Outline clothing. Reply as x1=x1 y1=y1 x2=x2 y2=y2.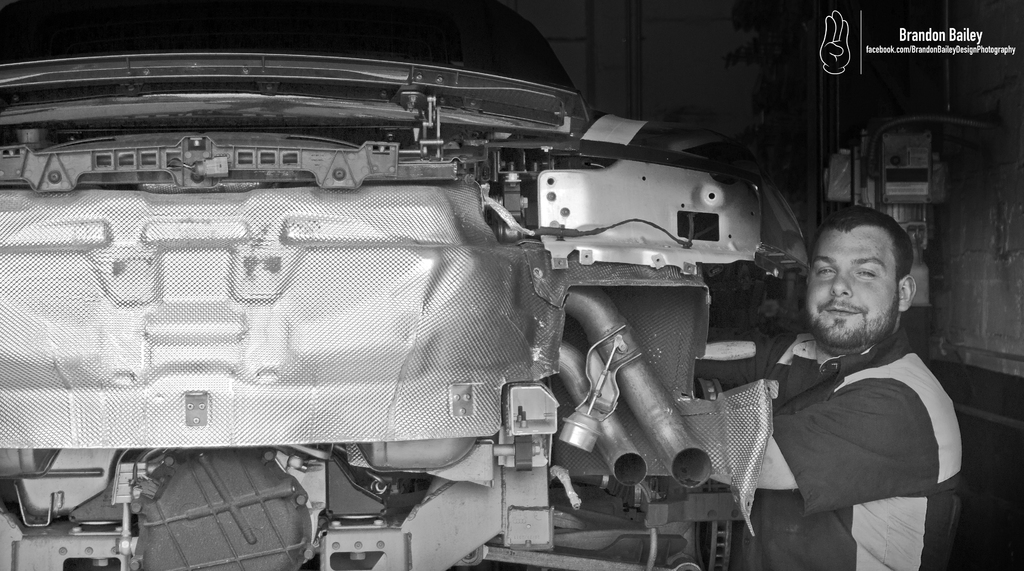
x1=696 y1=328 x2=962 y2=570.
